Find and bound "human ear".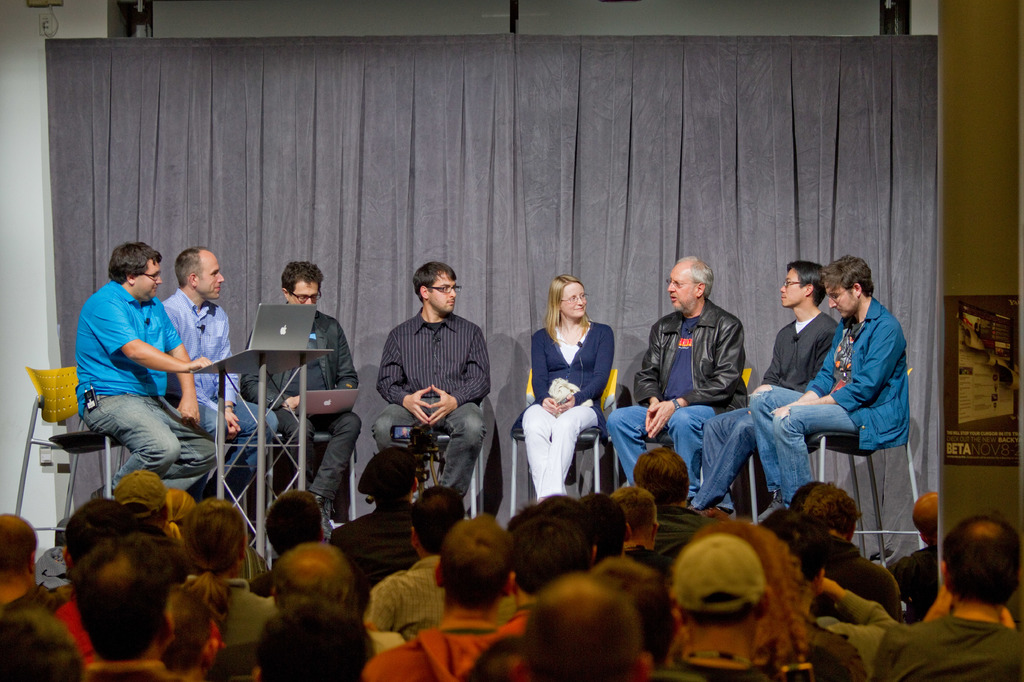
Bound: {"left": 186, "top": 271, "right": 198, "bottom": 288}.
